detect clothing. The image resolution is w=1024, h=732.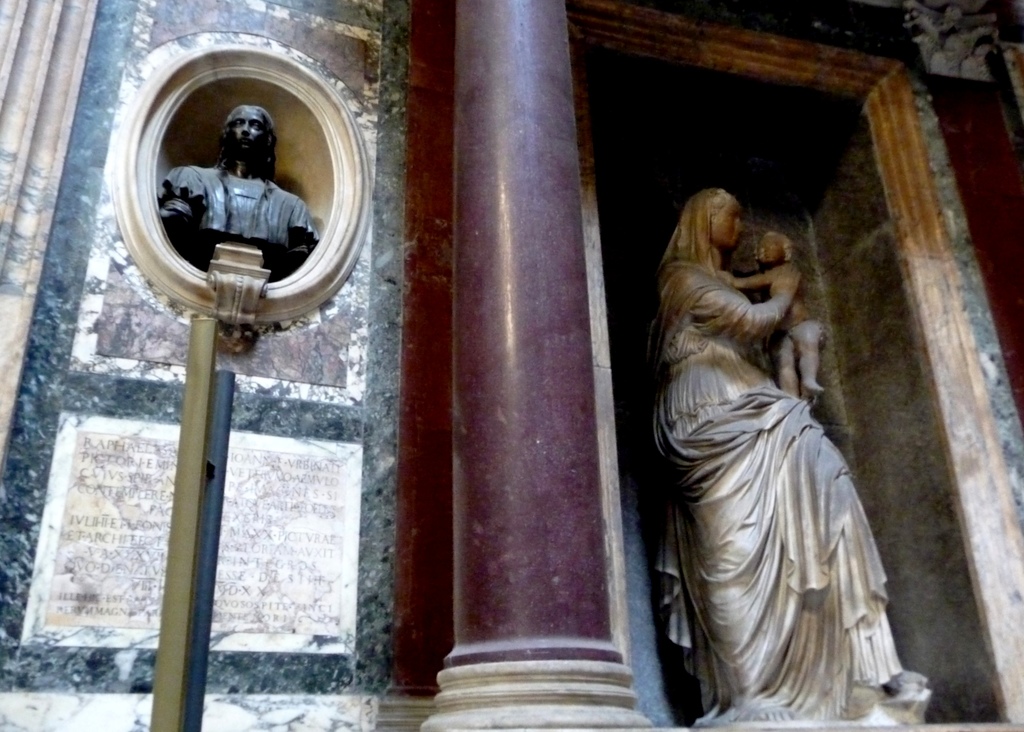
x1=158 y1=164 x2=316 y2=274.
